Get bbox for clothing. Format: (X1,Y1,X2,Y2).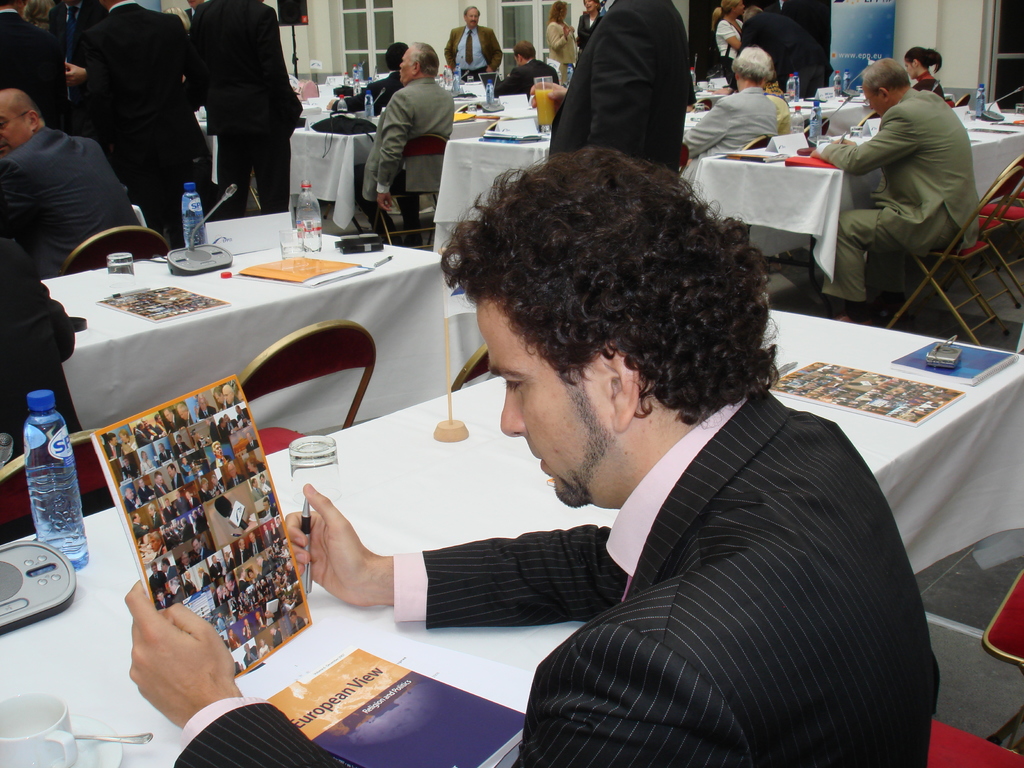
(545,22,577,64).
